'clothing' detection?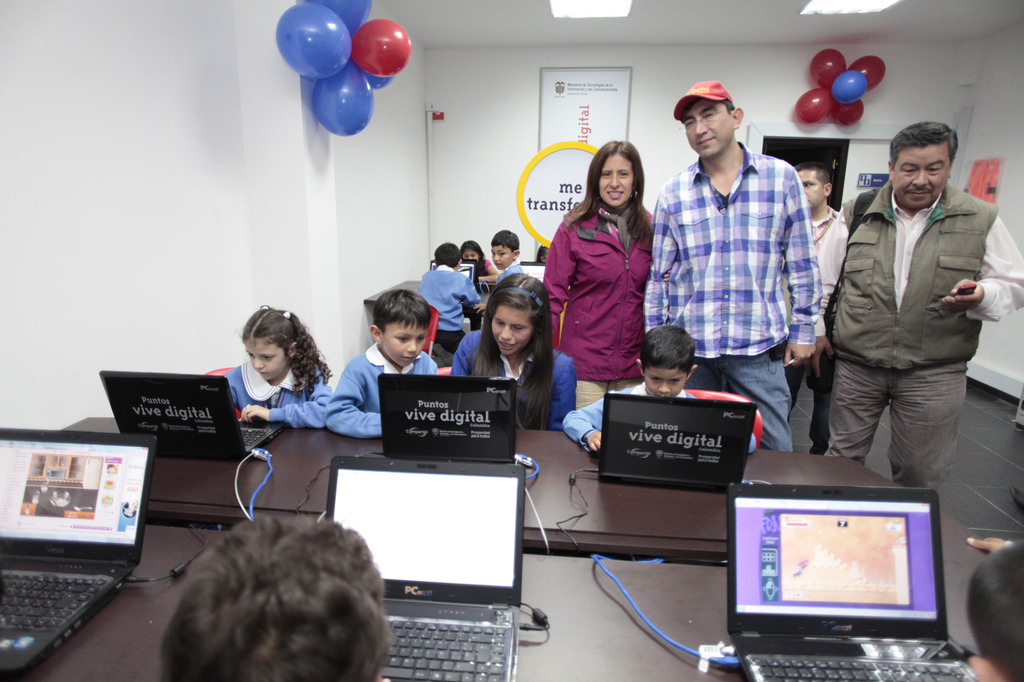
bbox=(551, 174, 668, 383)
